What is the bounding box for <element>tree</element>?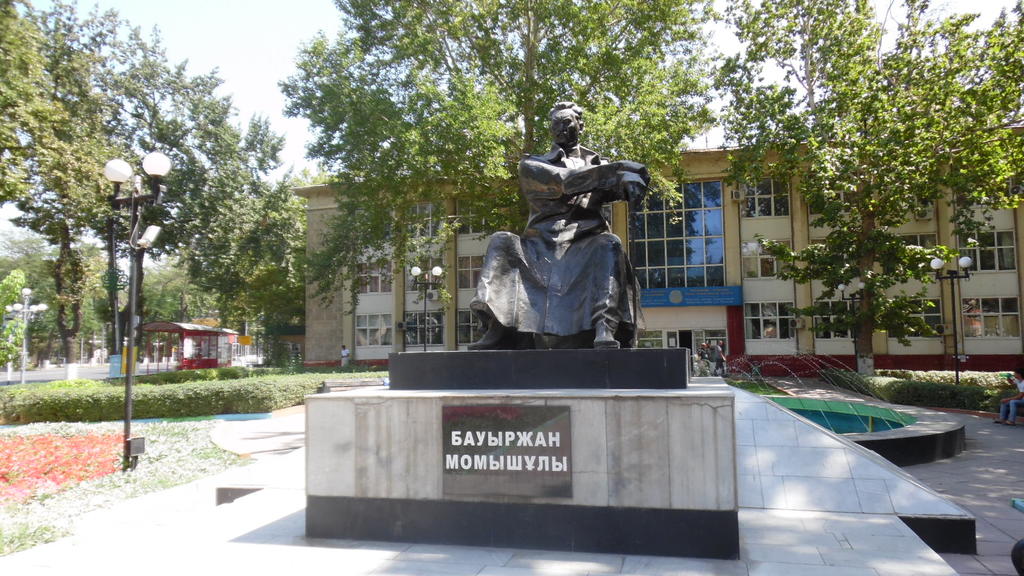
{"left": 0, "top": 0, "right": 130, "bottom": 366}.
